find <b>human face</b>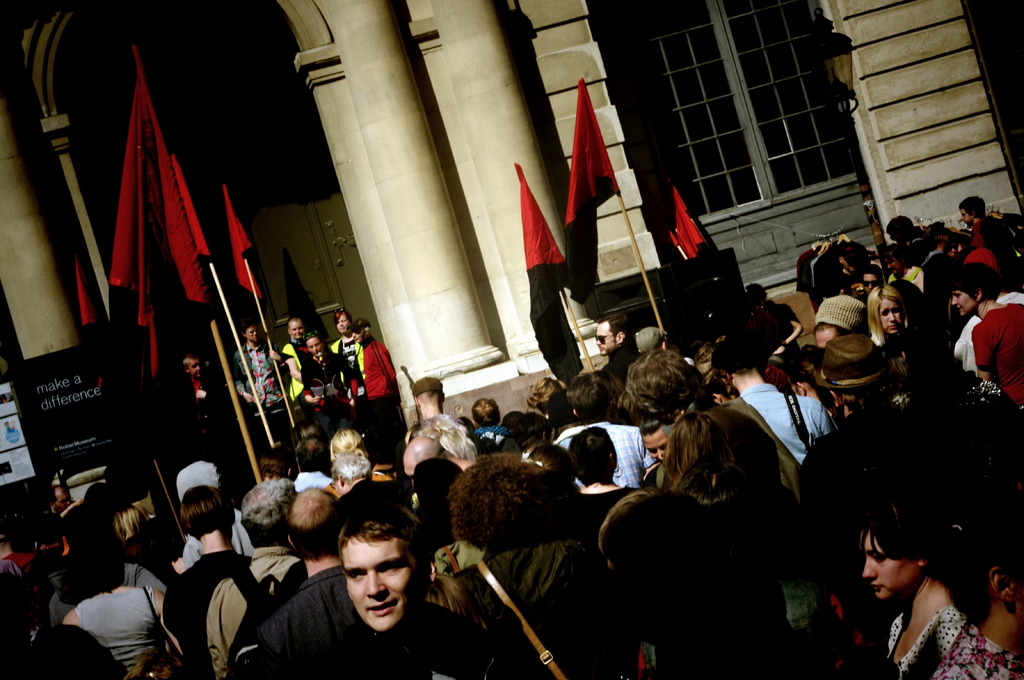
pyautogui.locateOnScreen(188, 361, 211, 375)
